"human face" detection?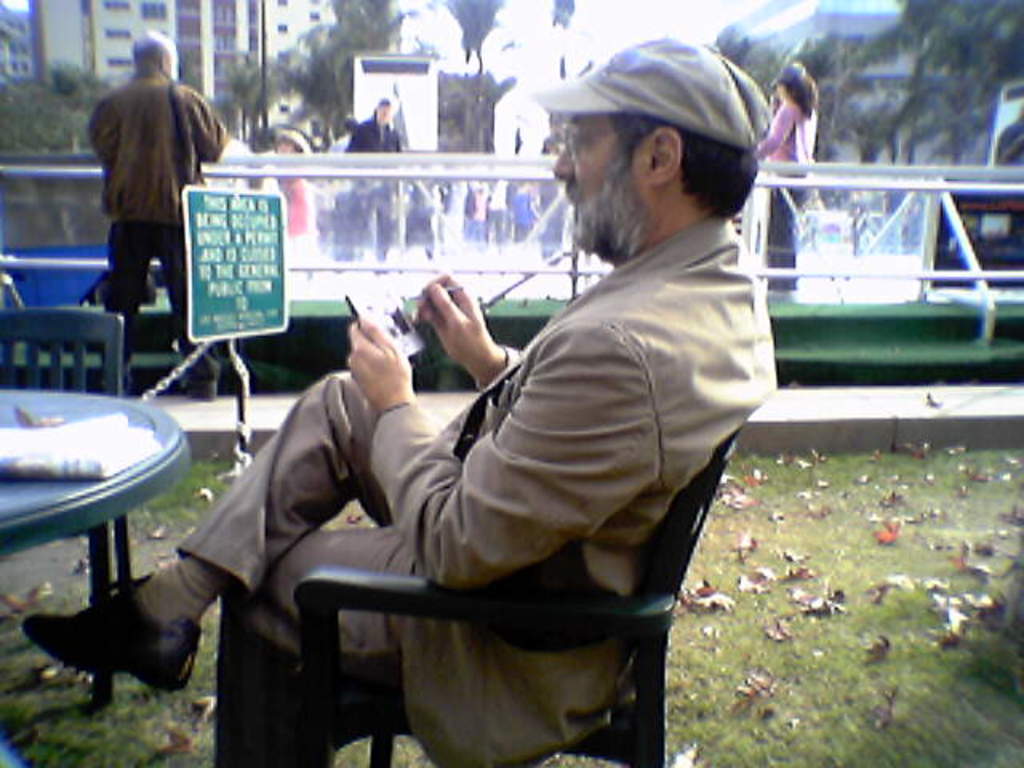
BBox(554, 115, 648, 250)
